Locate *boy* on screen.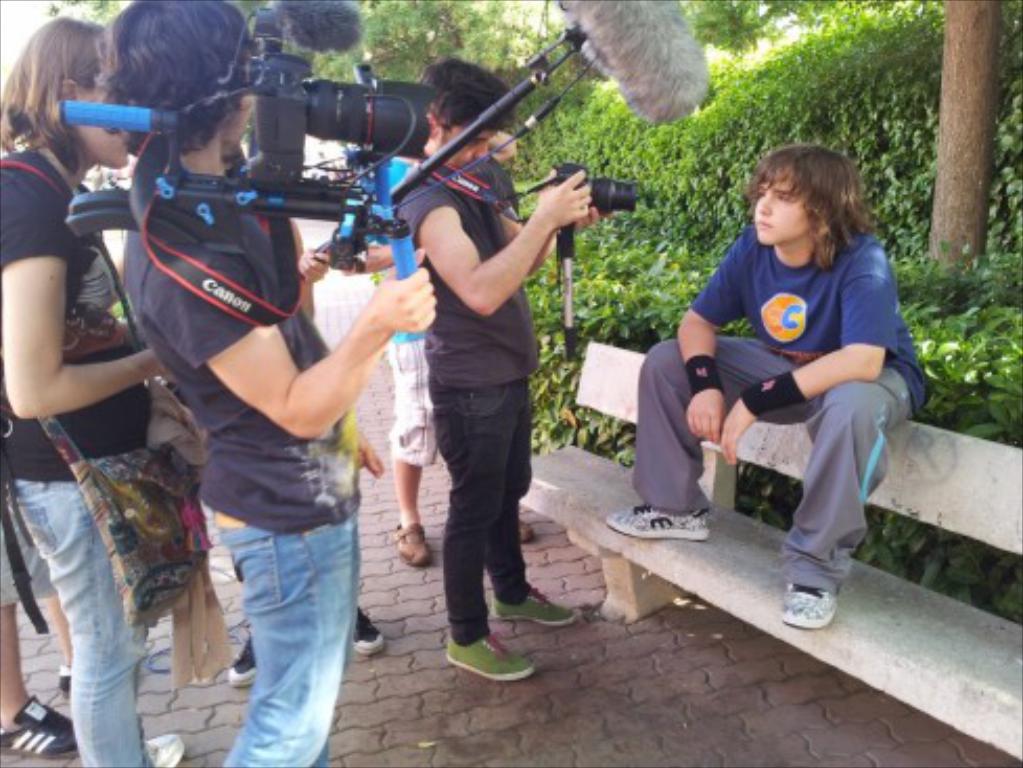
On screen at Rect(598, 142, 931, 632).
